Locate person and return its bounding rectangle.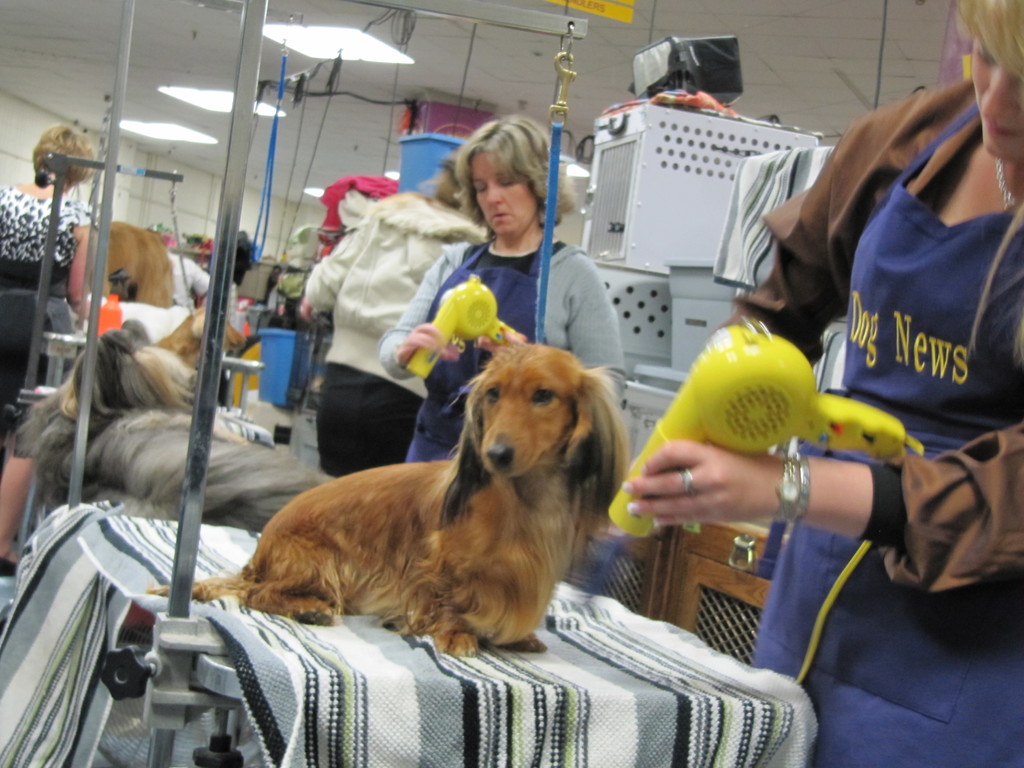
158,241,211,314.
